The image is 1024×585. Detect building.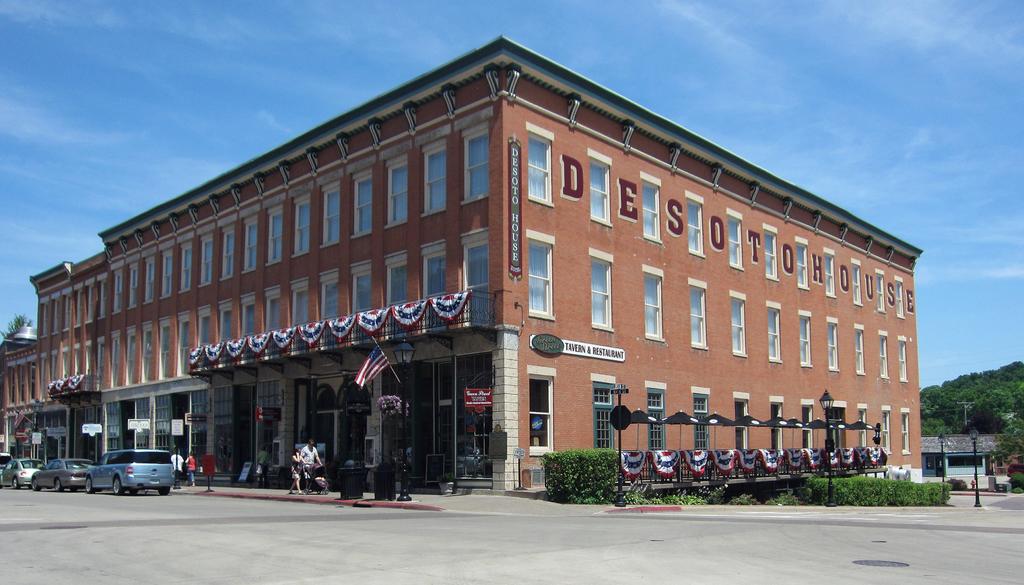
Detection: crop(922, 429, 1023, 491).
